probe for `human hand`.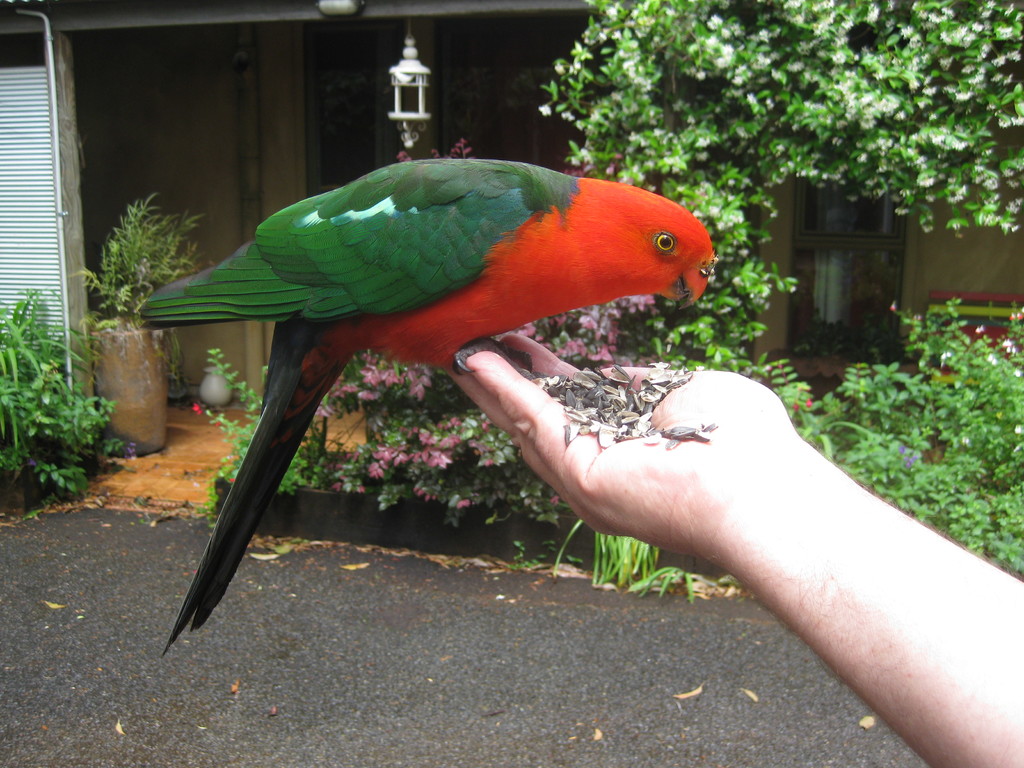
Probe result: bbox=[502, 346, 1009, 733].
